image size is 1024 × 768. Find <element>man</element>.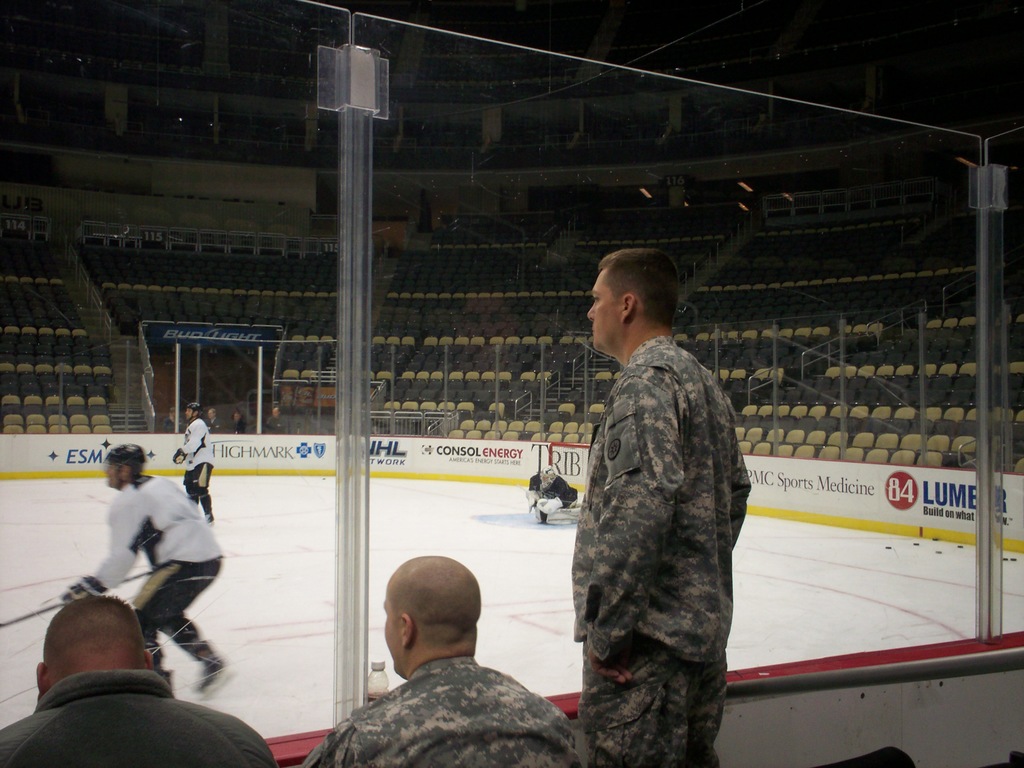
Rect(521, 463, 580, 522).
